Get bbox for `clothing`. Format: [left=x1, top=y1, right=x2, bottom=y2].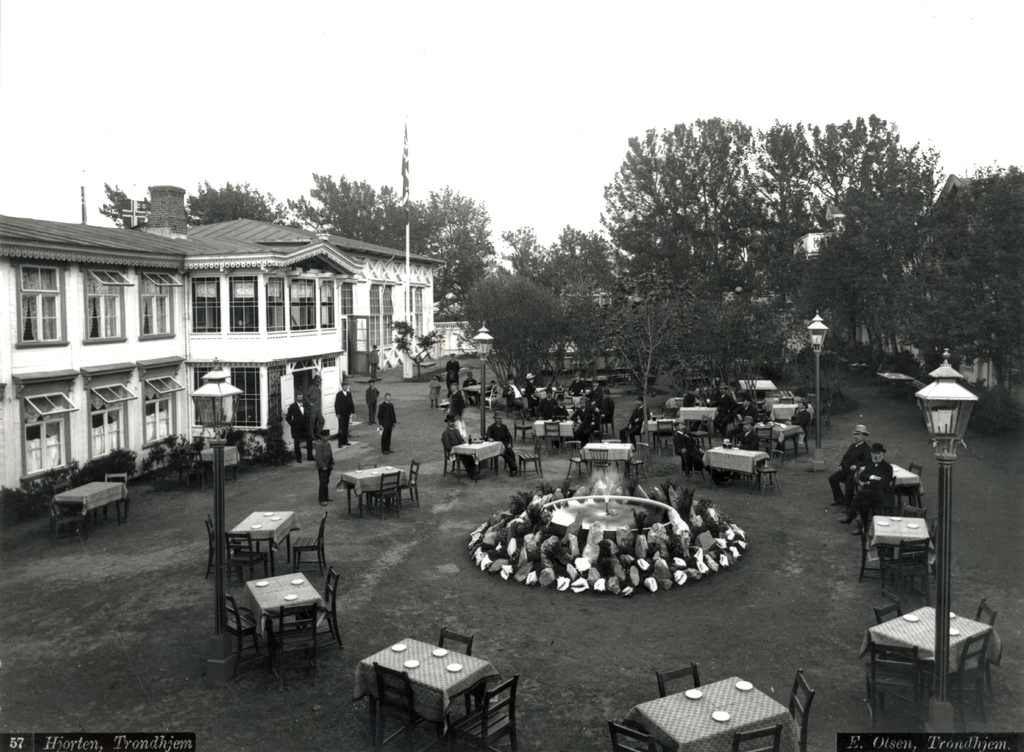
[left=486, top=422, right=518, bottom=474].
